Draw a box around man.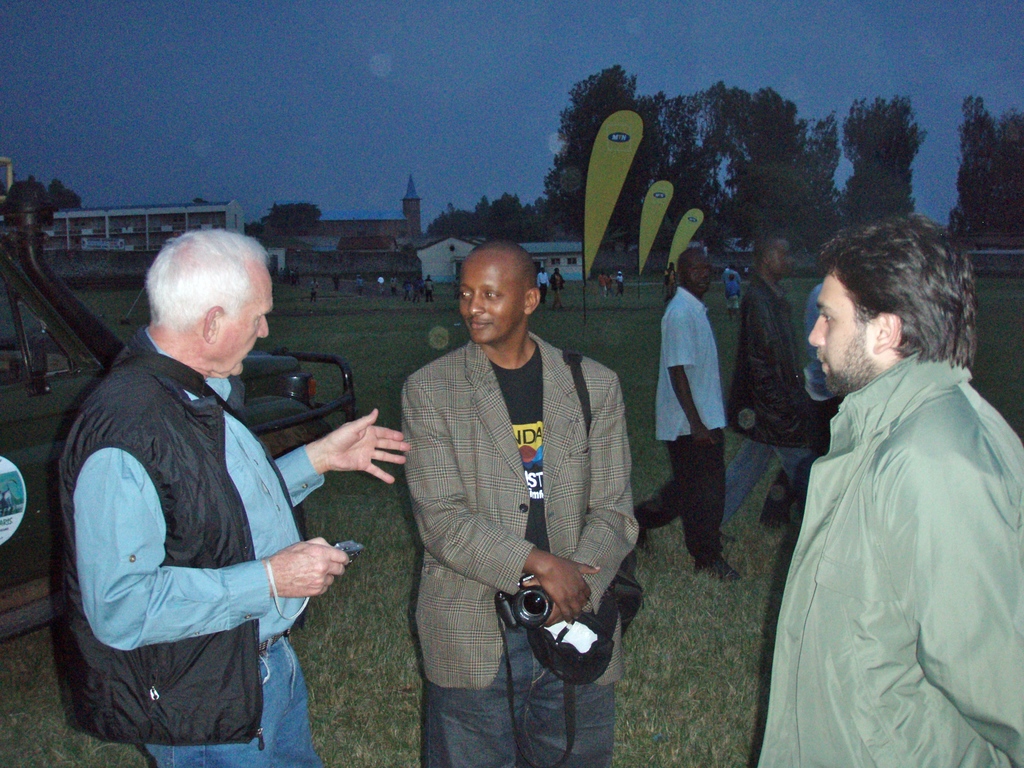
<box>307,275,317,307</box>.
